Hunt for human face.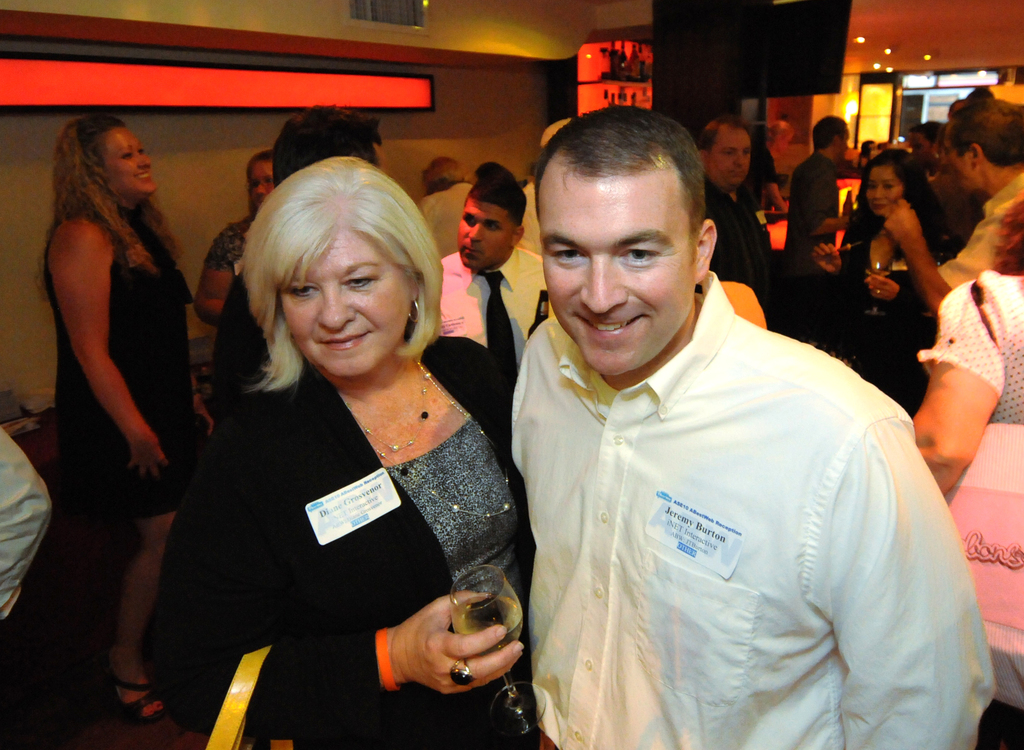
Hunted down at x1=868, y1=168, x2=901, y2=215.
